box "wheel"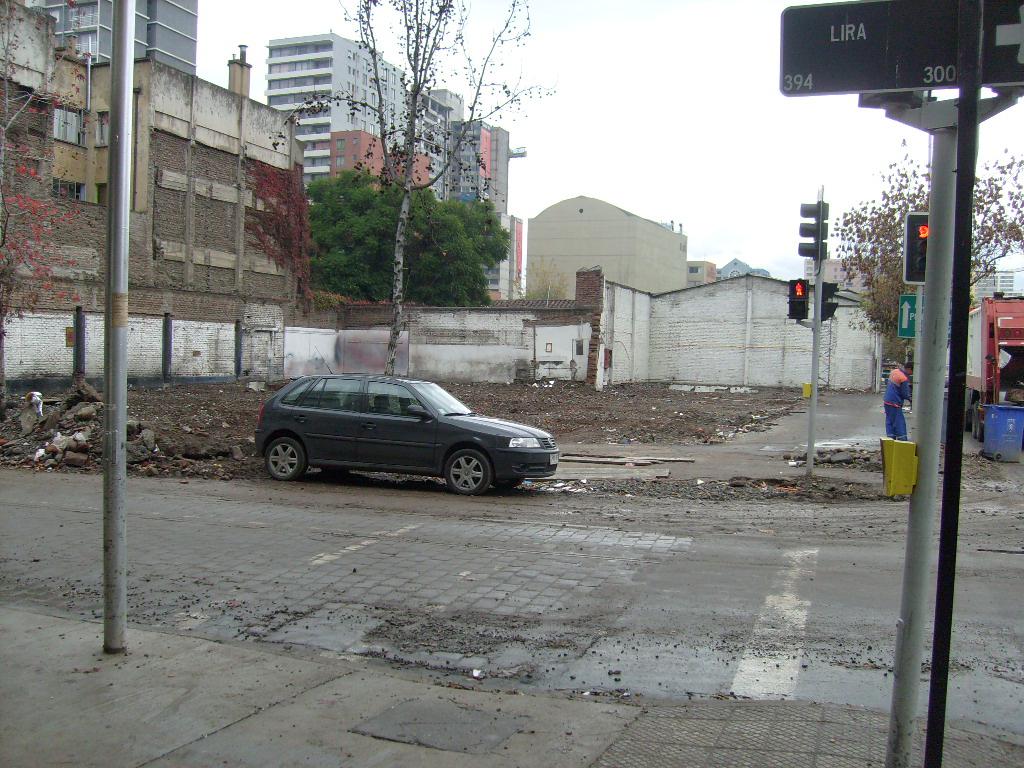
(x1=490, y1=475, x2=523, y2=486)
